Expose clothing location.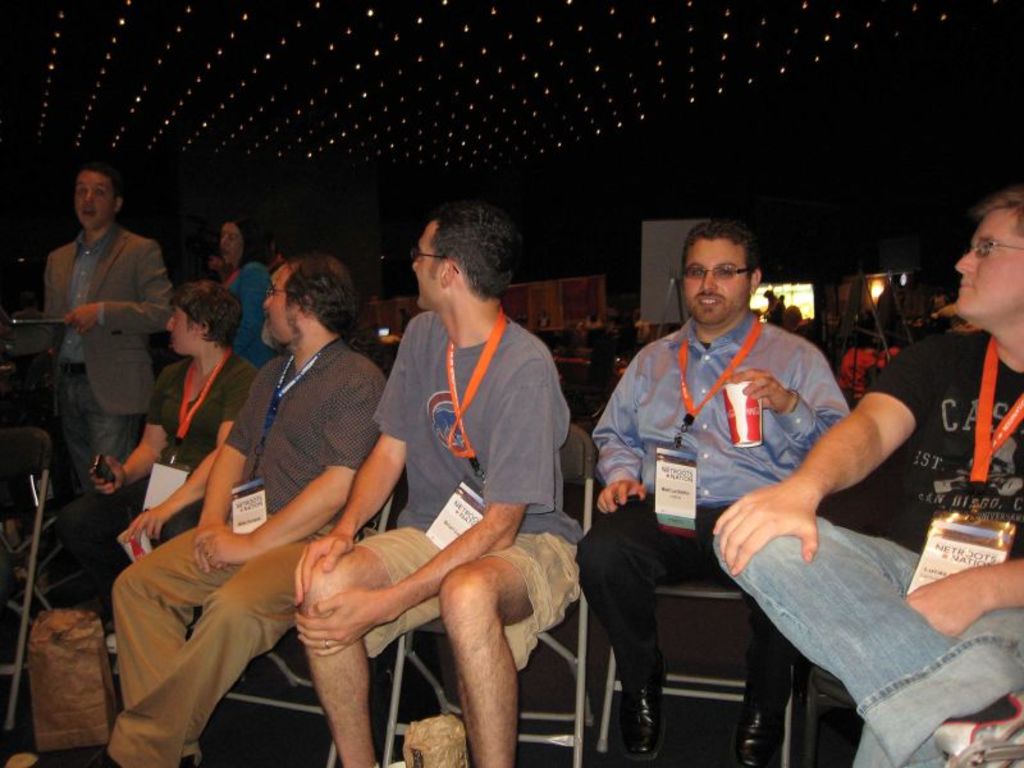
Exposed at (707, 332, 1023, 767).
